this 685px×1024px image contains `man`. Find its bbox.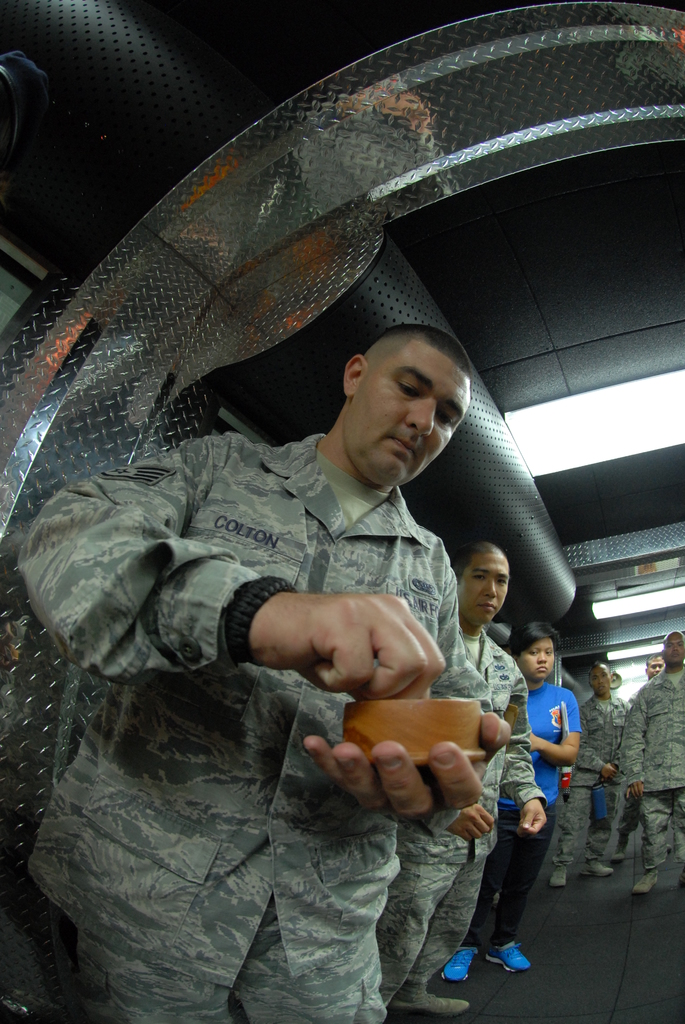
(x1=550, y1=655, x2=627, y2=893).
